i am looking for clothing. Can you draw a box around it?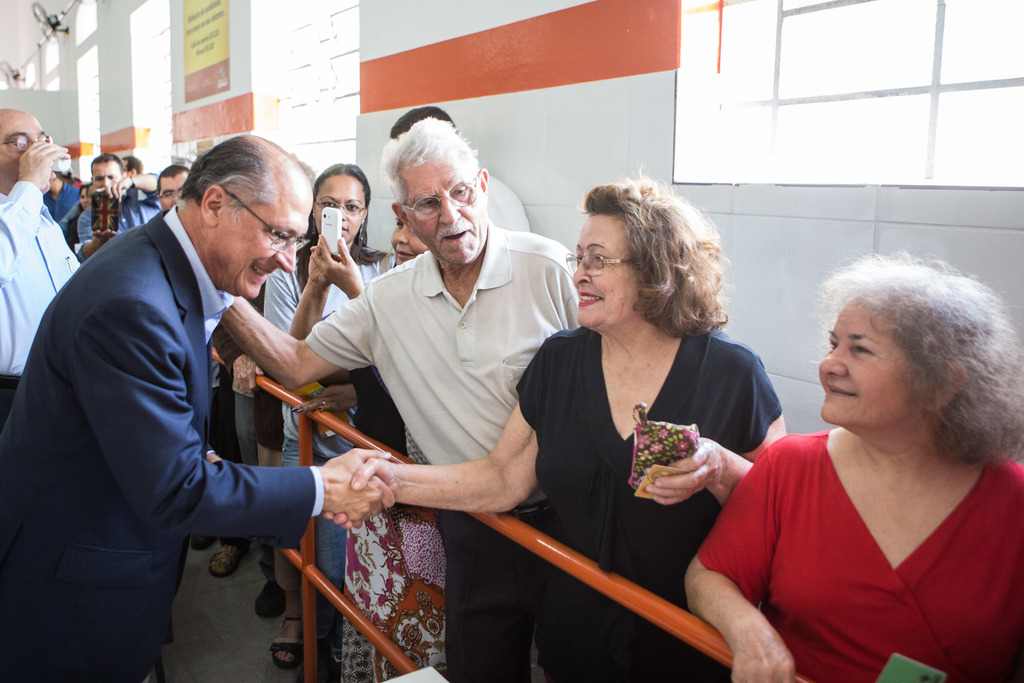
Sure, the bounding box is 266, 248, 397, 444.
